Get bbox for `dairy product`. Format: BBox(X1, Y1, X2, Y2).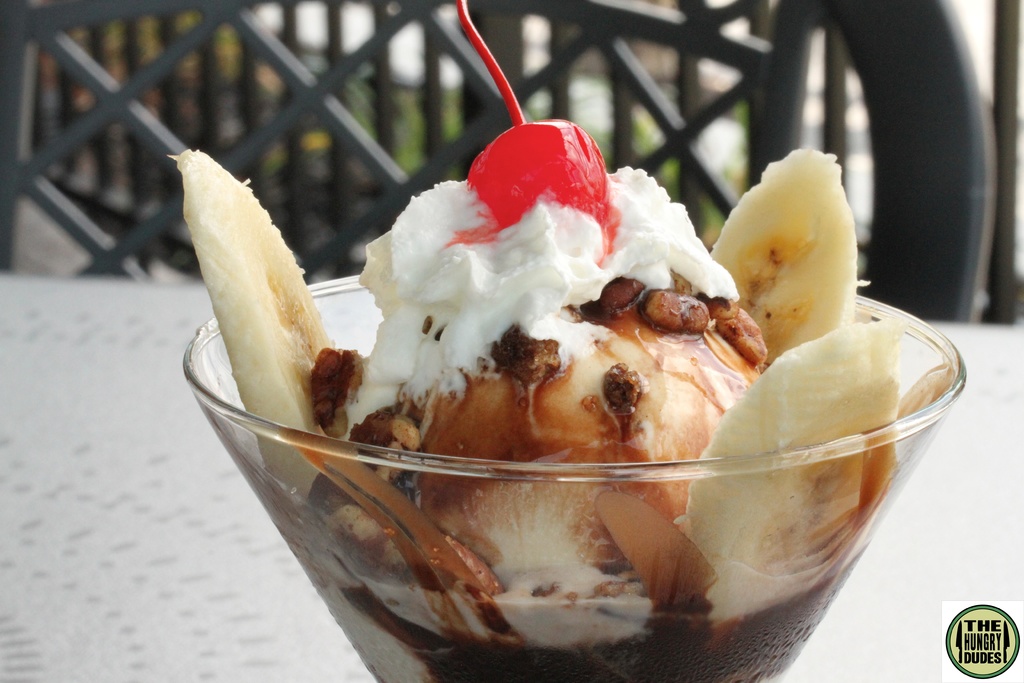
BBox(218, 122, 924, 609).
